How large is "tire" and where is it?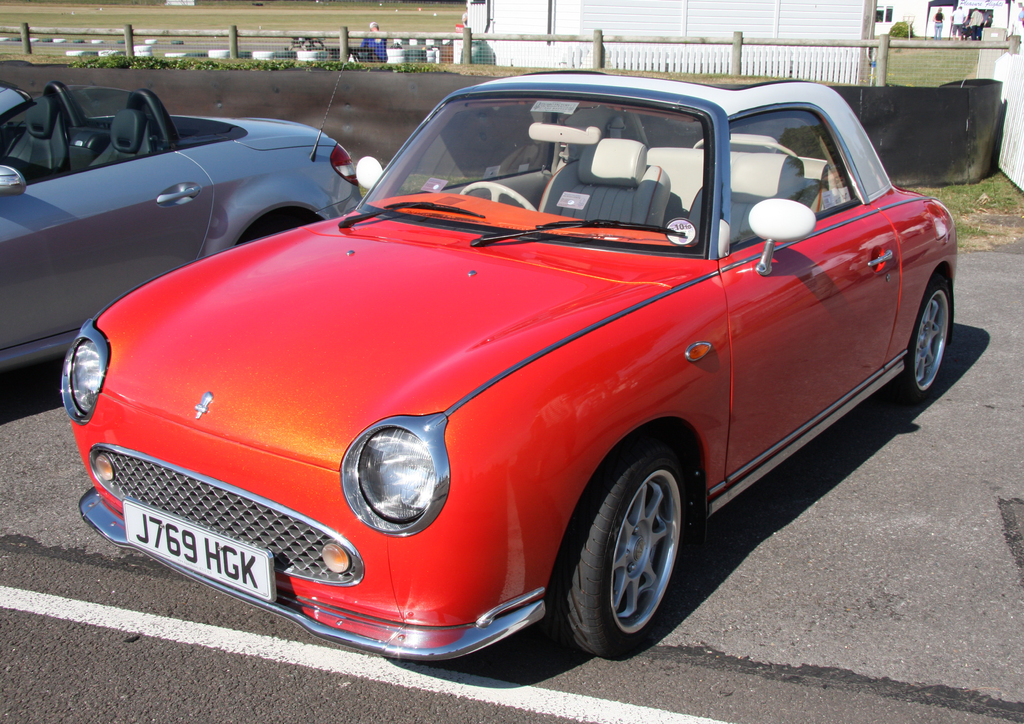
Bounding box: rect(554, 445, 706, 664).
